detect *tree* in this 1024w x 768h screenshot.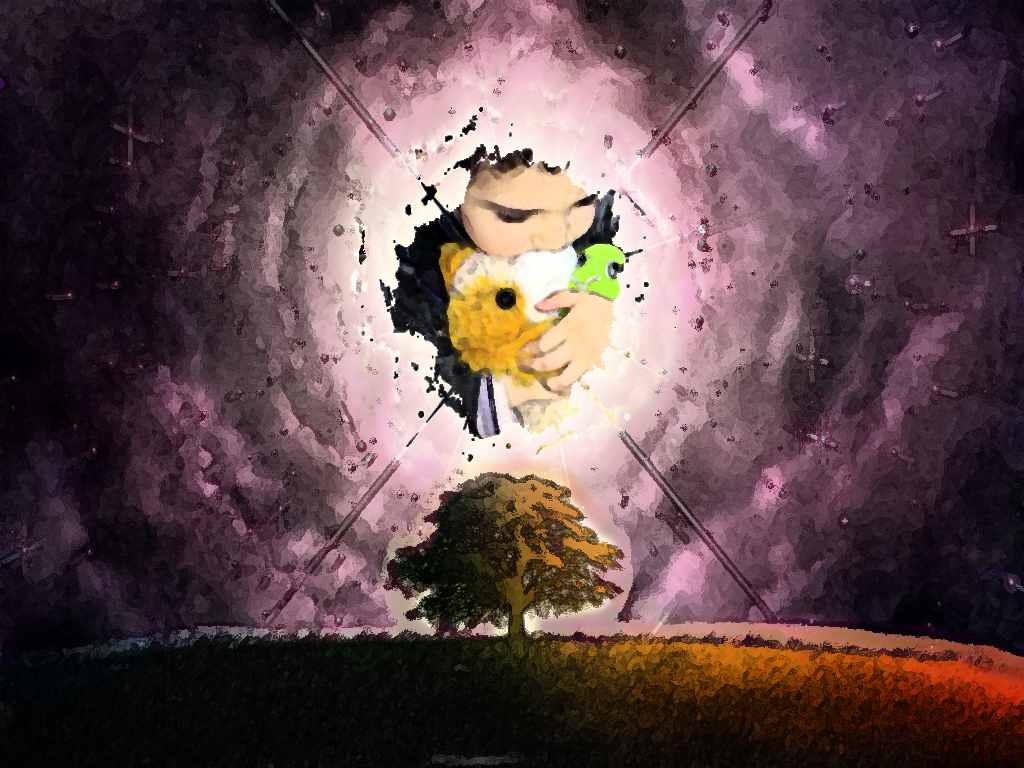
Detection: left=383, top=453, right=636, bottom=641.
